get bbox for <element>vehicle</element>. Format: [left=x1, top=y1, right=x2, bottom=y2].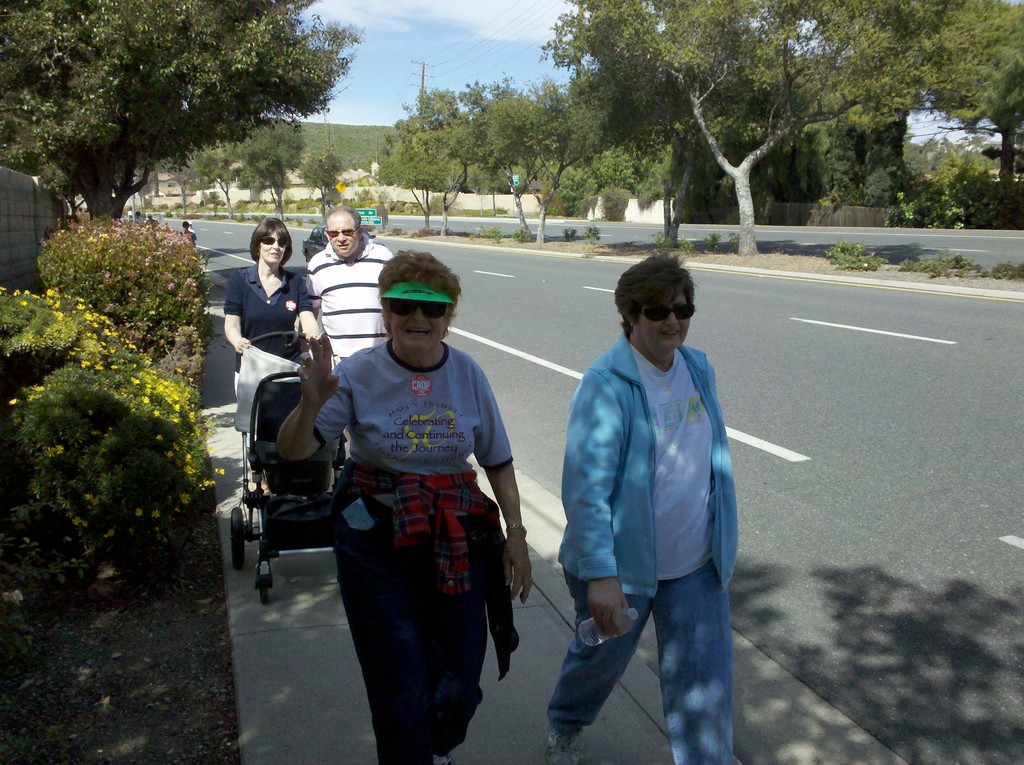
[left=301, top=227, right=385, bottom=264].
